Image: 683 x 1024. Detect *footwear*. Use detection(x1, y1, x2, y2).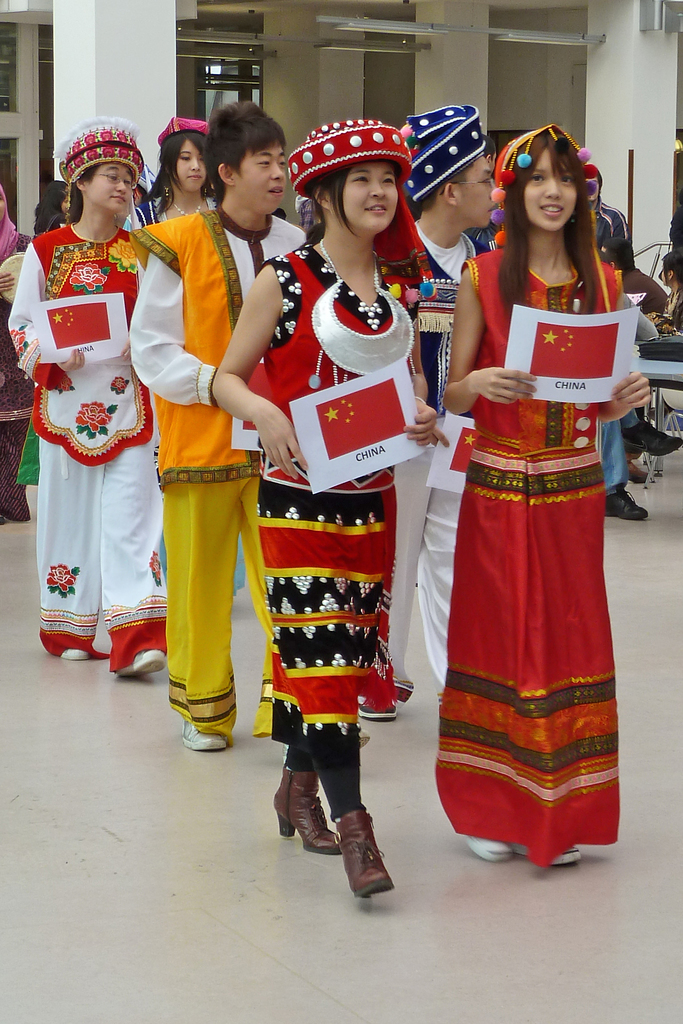
detection(629, 461, 650, 484).
